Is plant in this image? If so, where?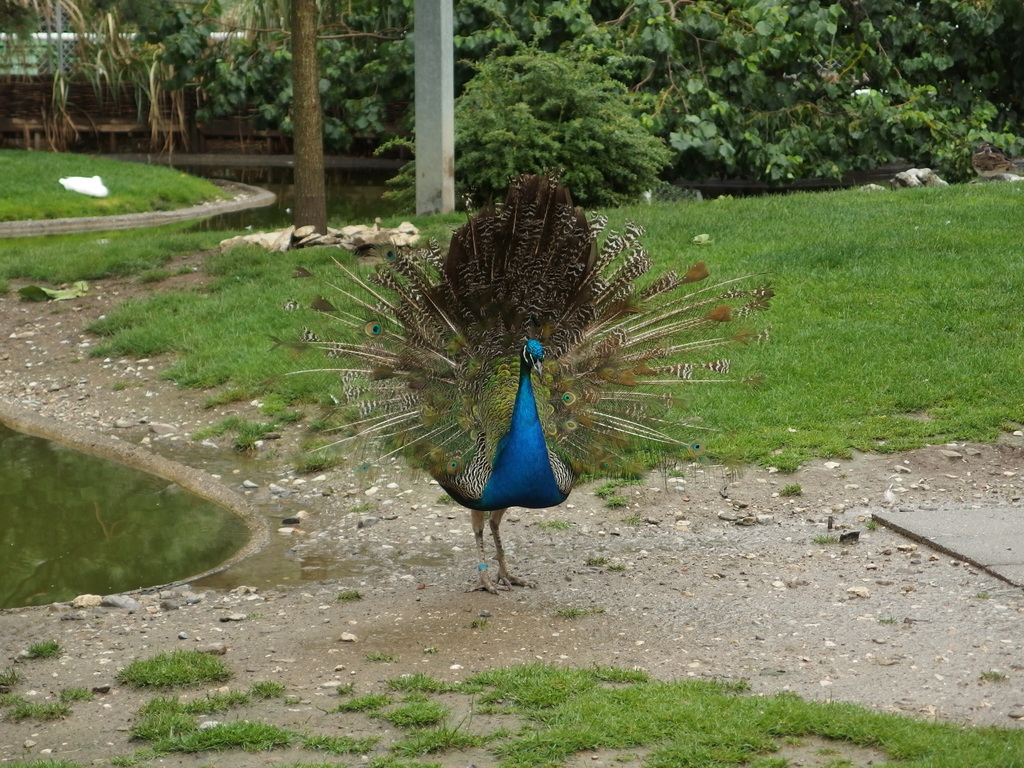
Yes, at (111, 644, 231, 691).
